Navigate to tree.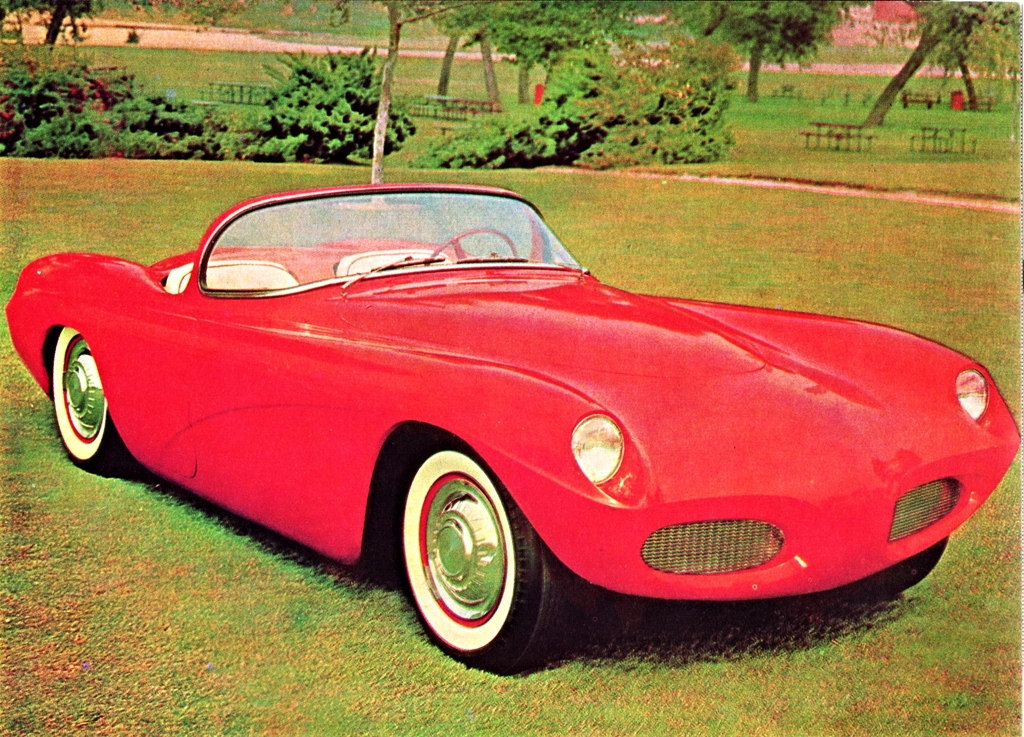
Navigation target: (x1=673, y1=1, x2=868, y2=102).
